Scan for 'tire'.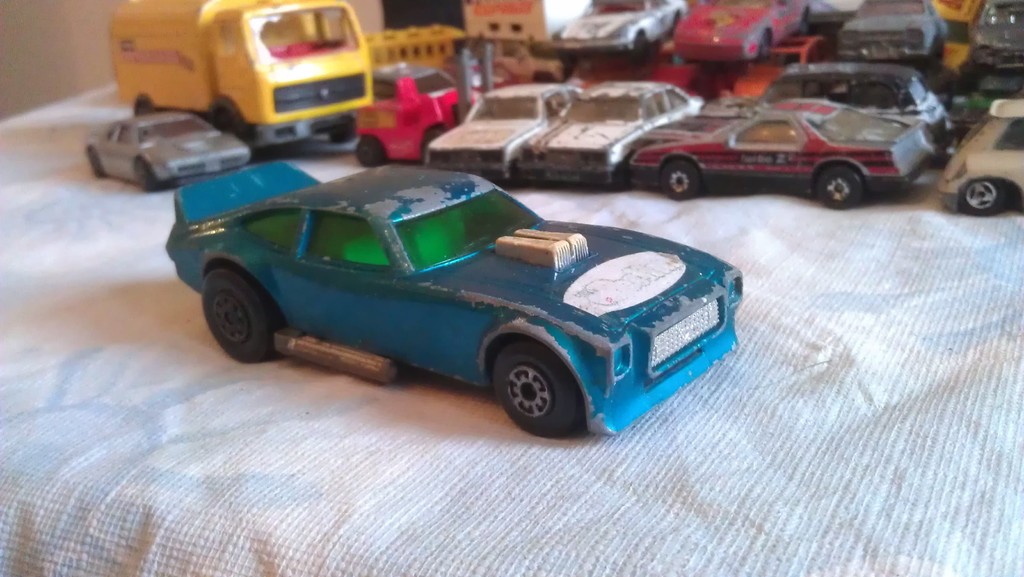
Scan result: <box>358,134,394,169</box>.
